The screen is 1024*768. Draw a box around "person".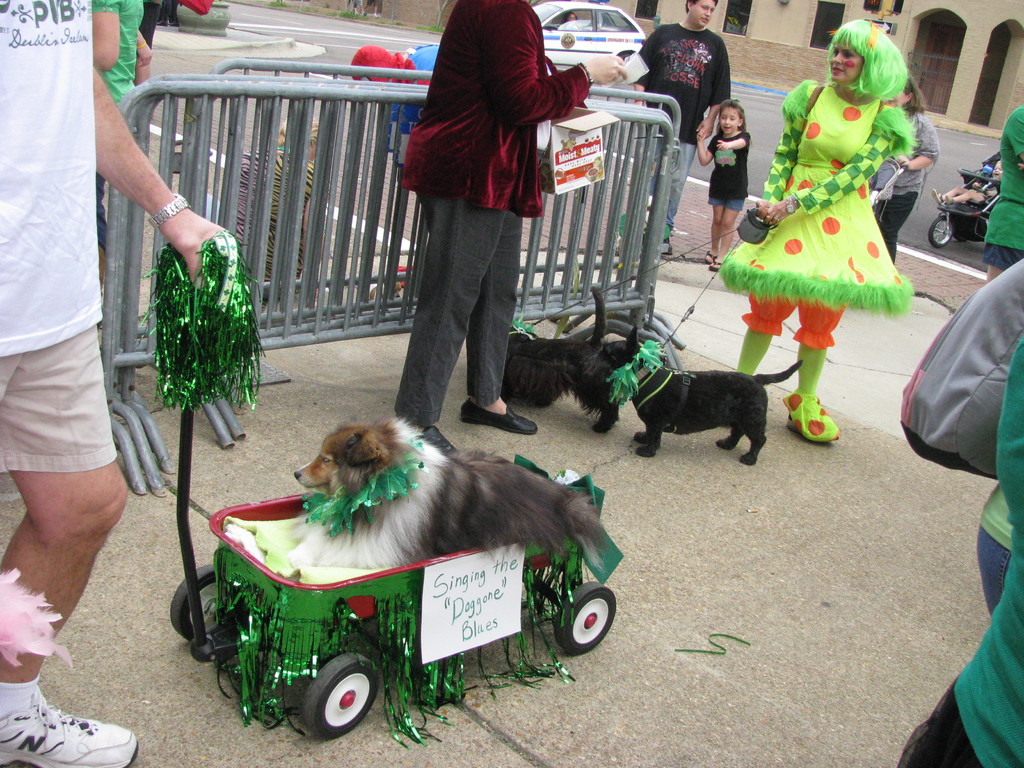
[x1=738, y1=20, x2=921, y2=447].
